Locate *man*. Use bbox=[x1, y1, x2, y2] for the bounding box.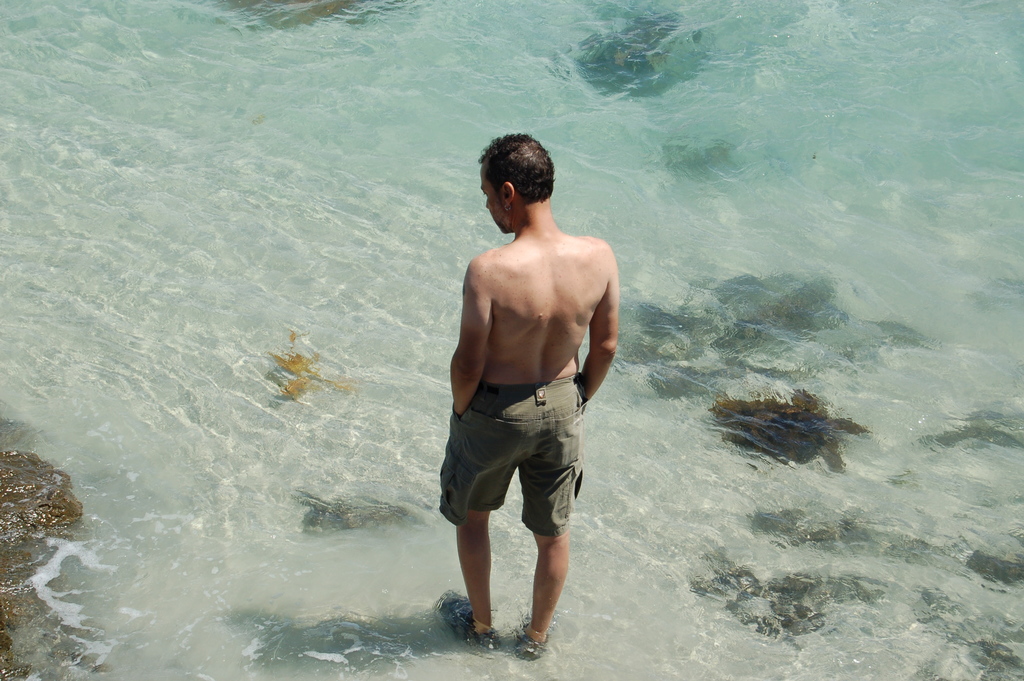
bbox=[433, 134, 624, 652].
